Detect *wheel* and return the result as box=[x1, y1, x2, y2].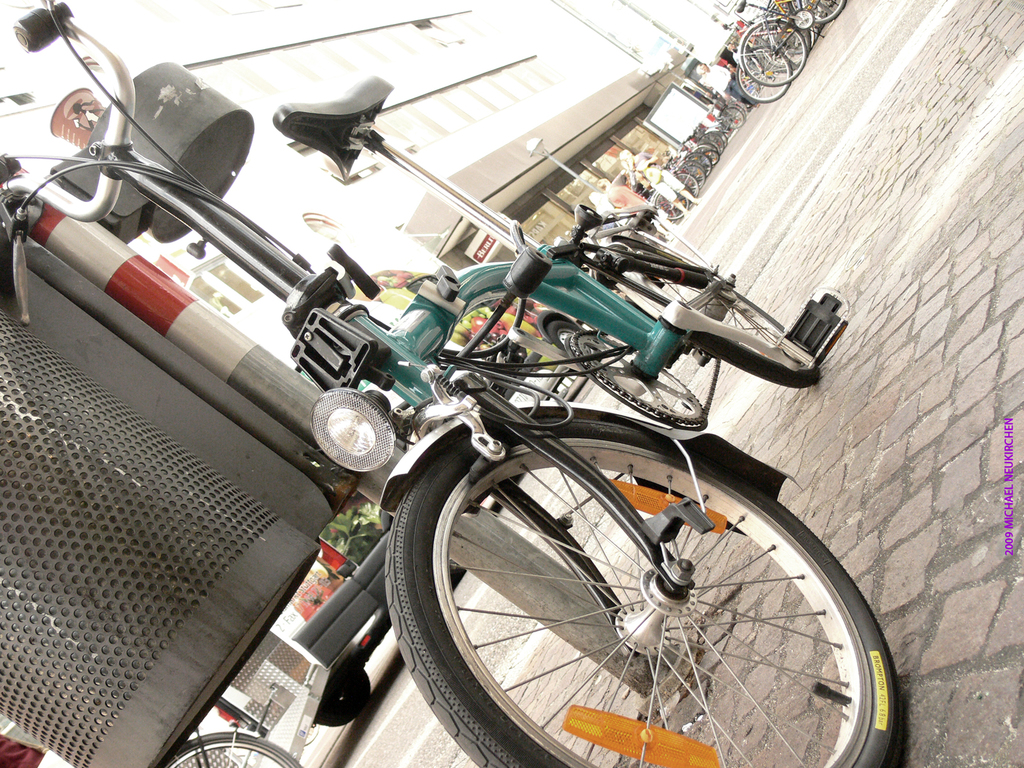
box=[449, 561, 470, 577].
